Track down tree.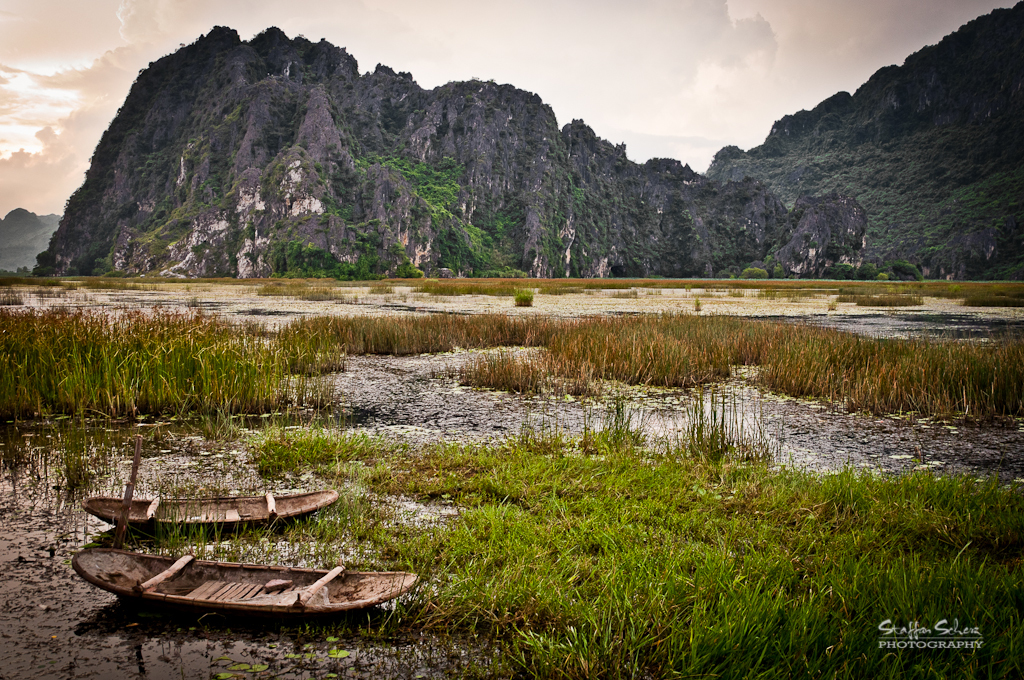
Tracked to bbox=(888, 262, 924, 282).
